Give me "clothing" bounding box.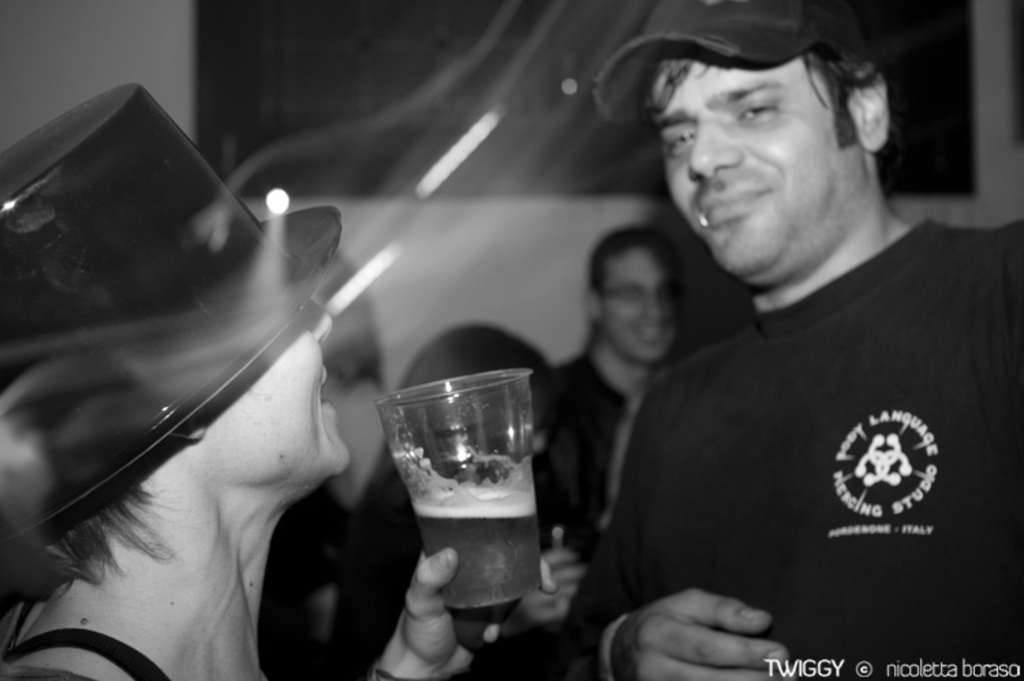
[328, 456, 436, 680].
